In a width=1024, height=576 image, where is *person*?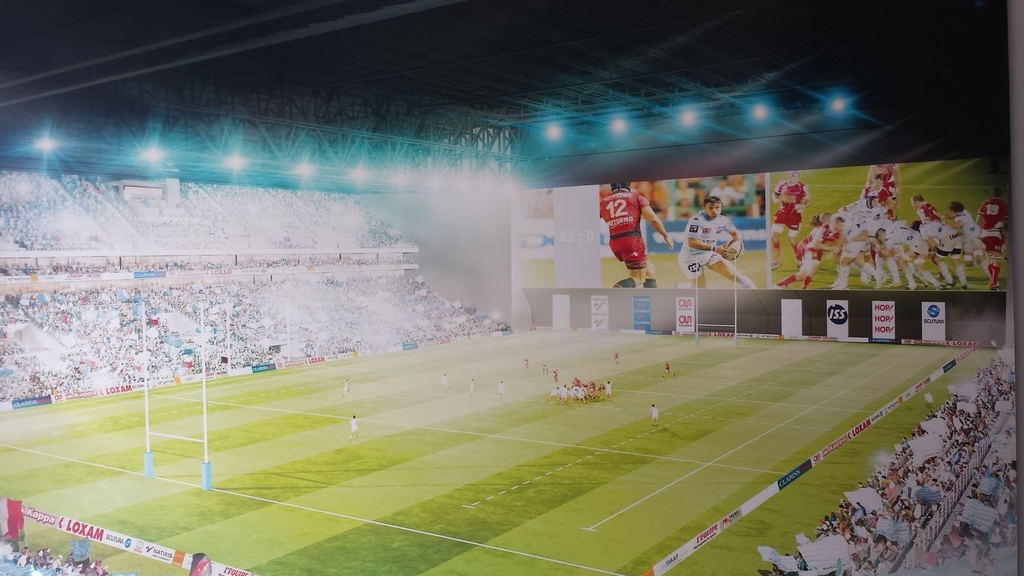
(left=344, top=412, right=360, bottom=440).
